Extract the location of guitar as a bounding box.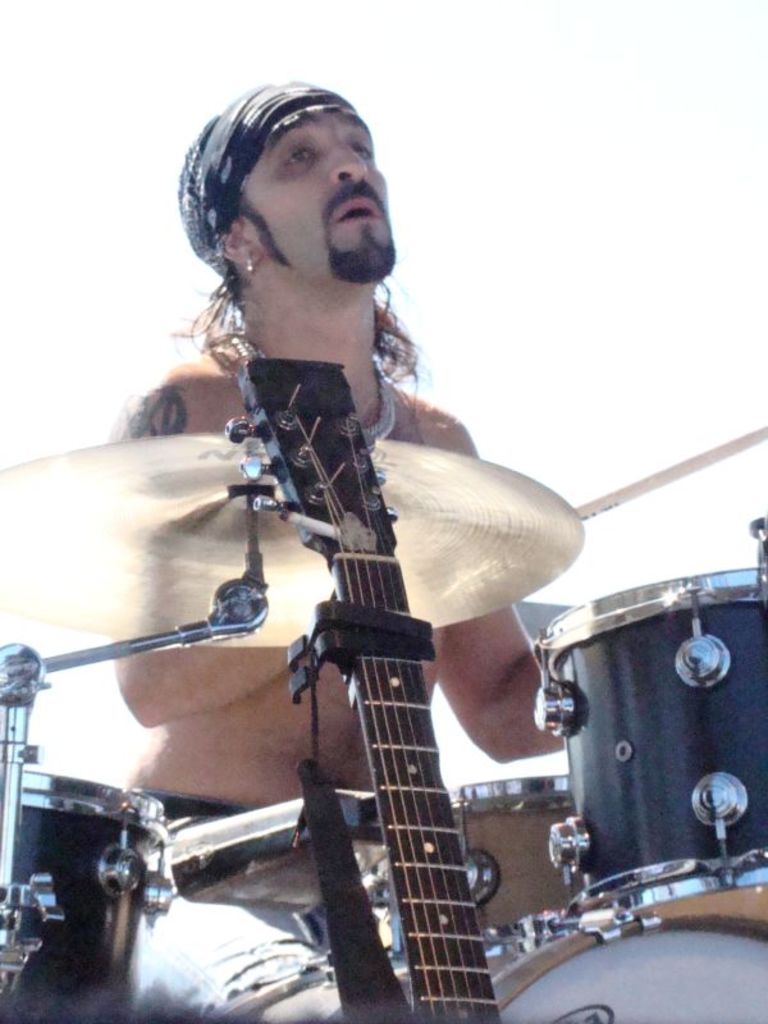
[left=219, top=356, right=506, bottom=1023].
